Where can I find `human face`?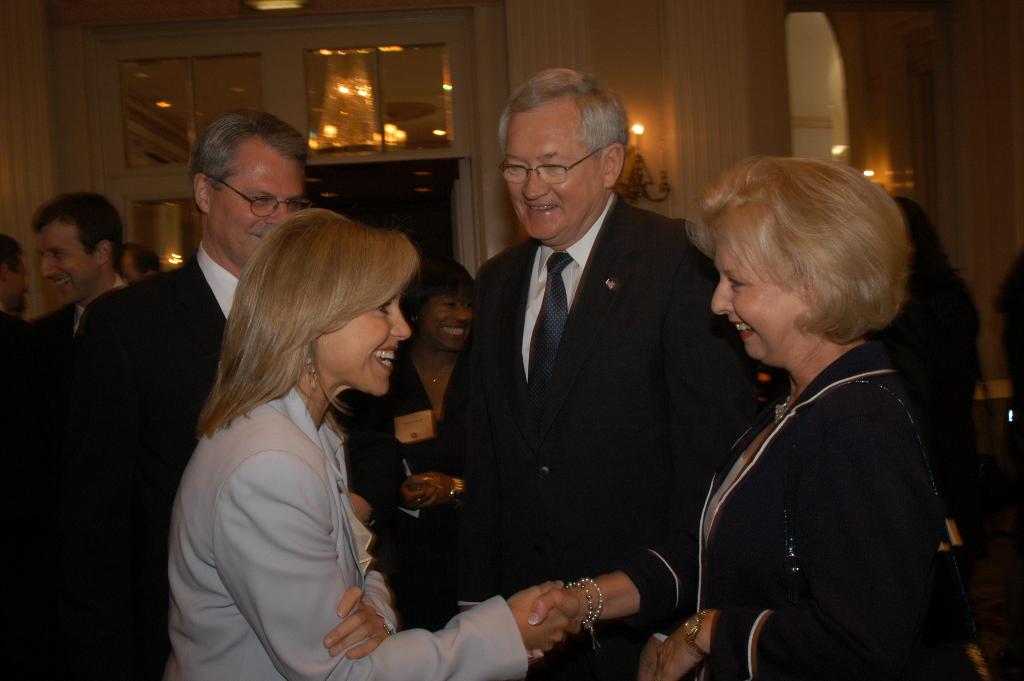
You can find it at Rect(310, 270, 418, 389).
